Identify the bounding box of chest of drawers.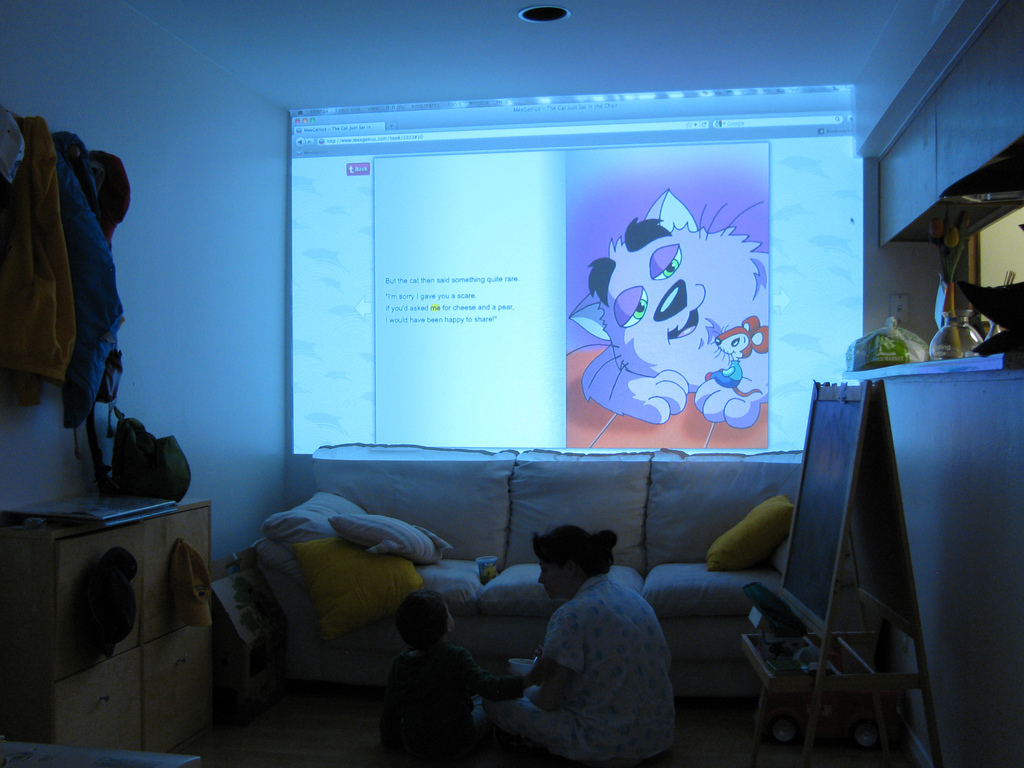
left=0, top=492, right=211, bottom=759.
